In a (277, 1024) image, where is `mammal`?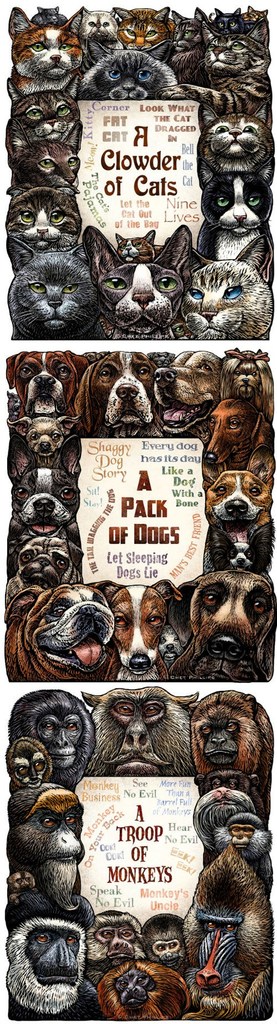
BBox(196, 101, 276, 171).
